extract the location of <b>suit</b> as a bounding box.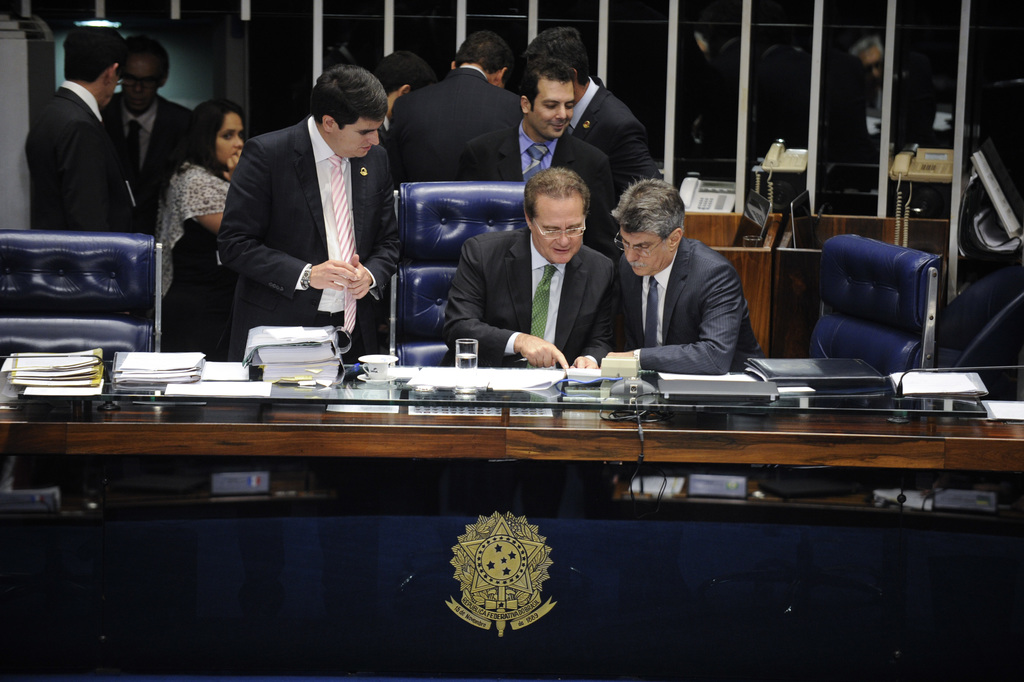
212:74:406:334.
